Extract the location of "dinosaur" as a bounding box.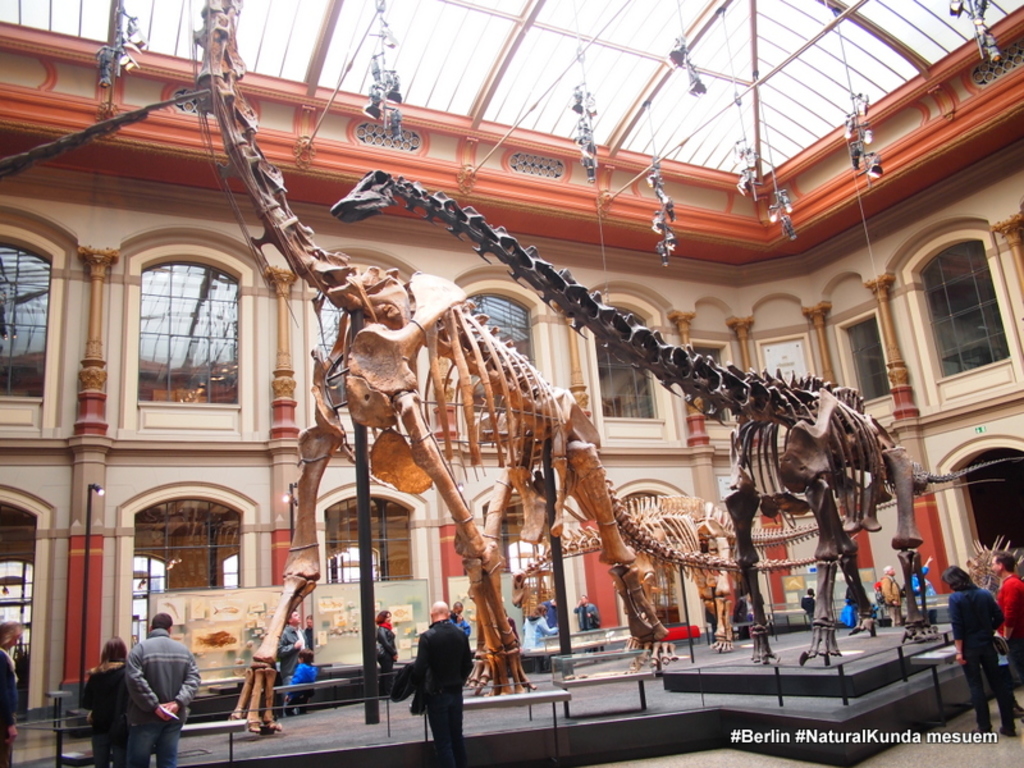
x1=963, y1=539, x2=1023, y2=596.
